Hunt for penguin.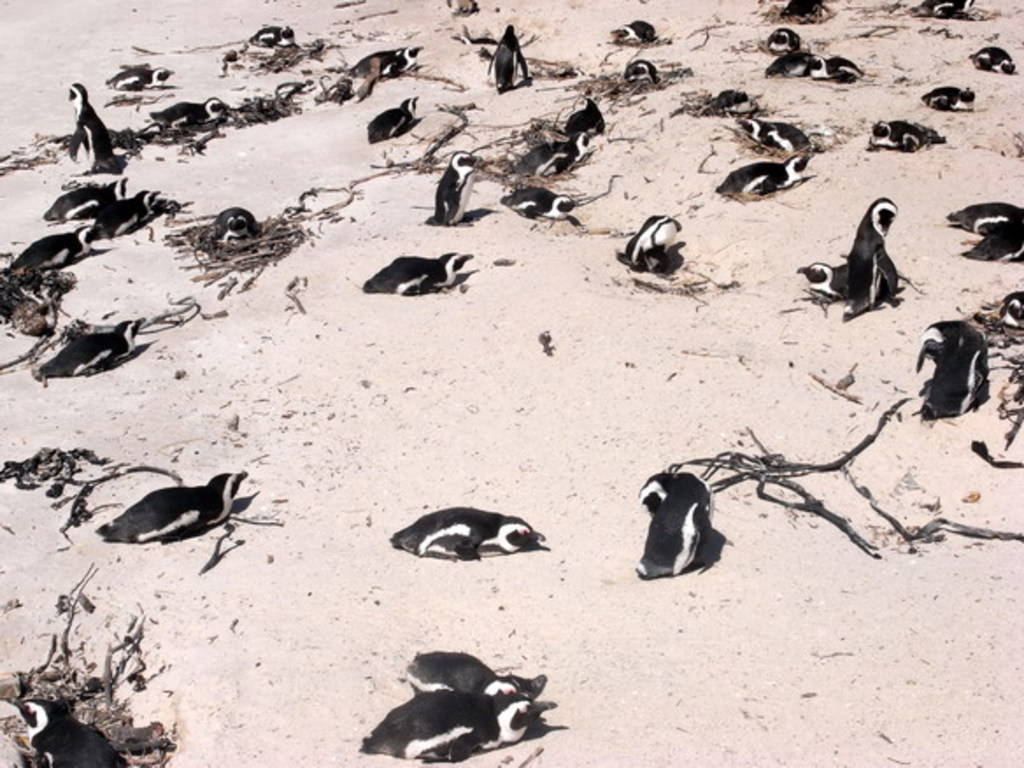
Hunted down at box=[42, 175, 130, 217].
